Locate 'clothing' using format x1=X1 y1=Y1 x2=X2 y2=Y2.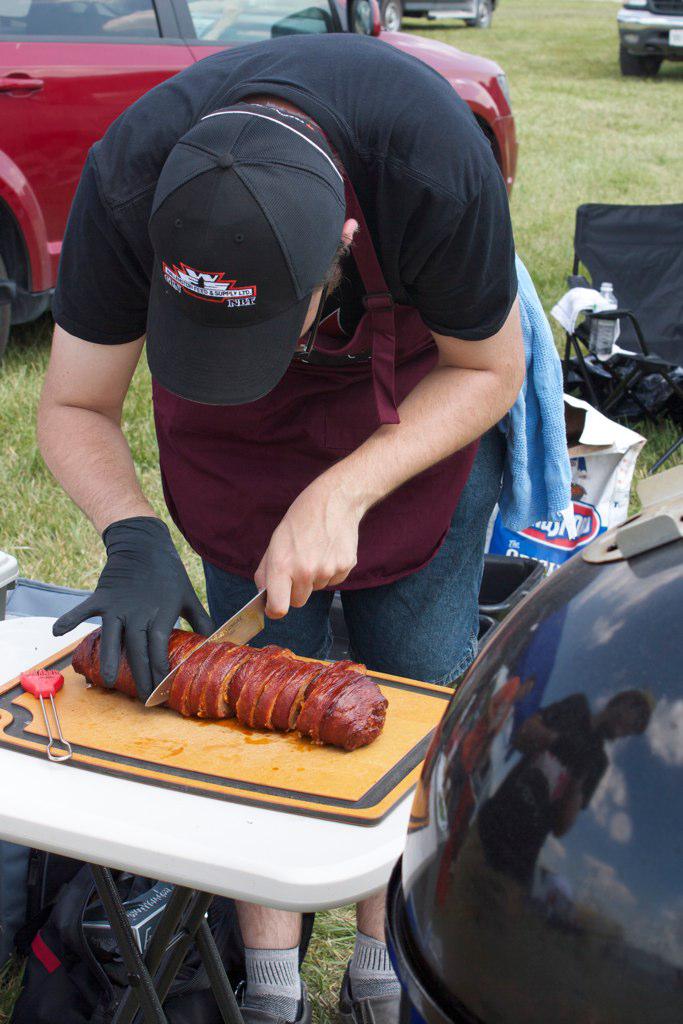
x1=64 y1=24 x2=554 y2=694.
